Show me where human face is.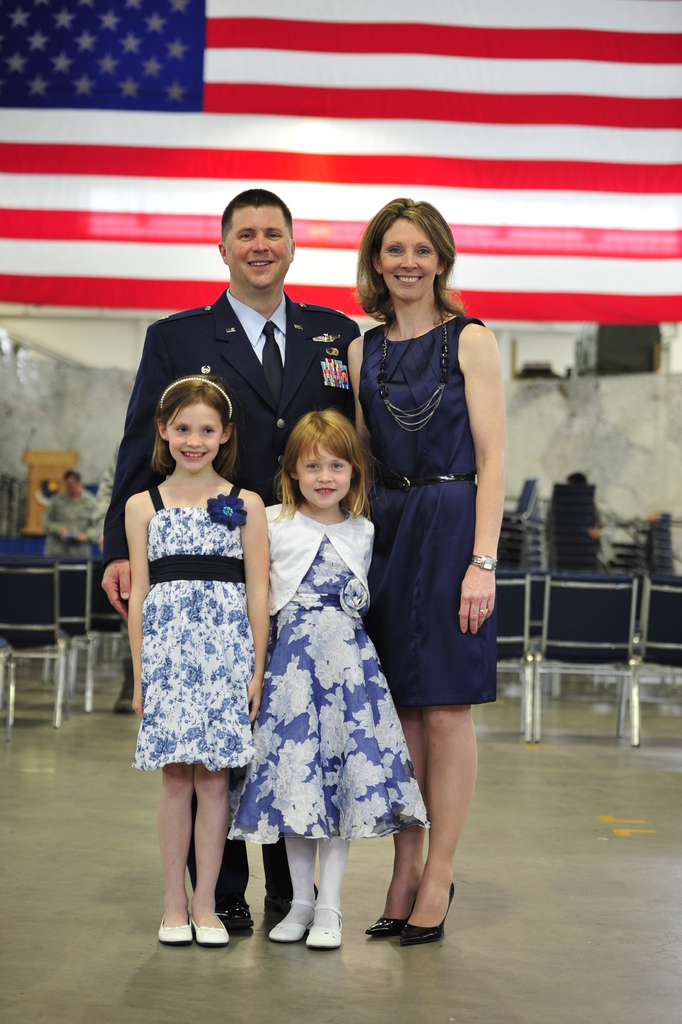
human face is at pyautogui.locateOnScreen(227, 206, 295, 286).
